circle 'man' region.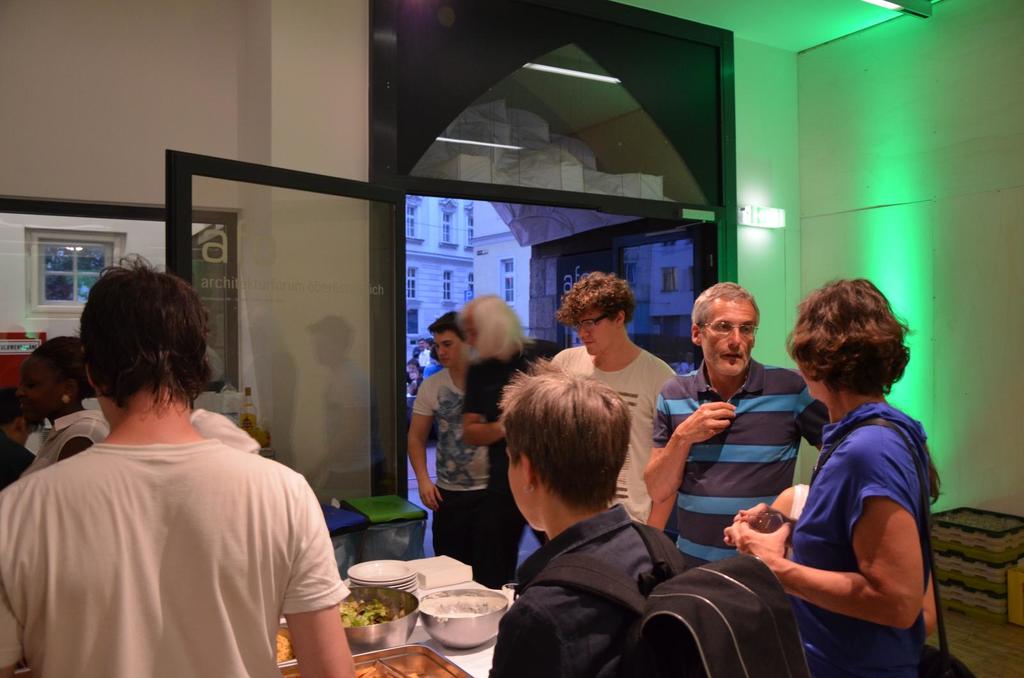
Region: [left=405, top=312, right=492, bottom=563].
